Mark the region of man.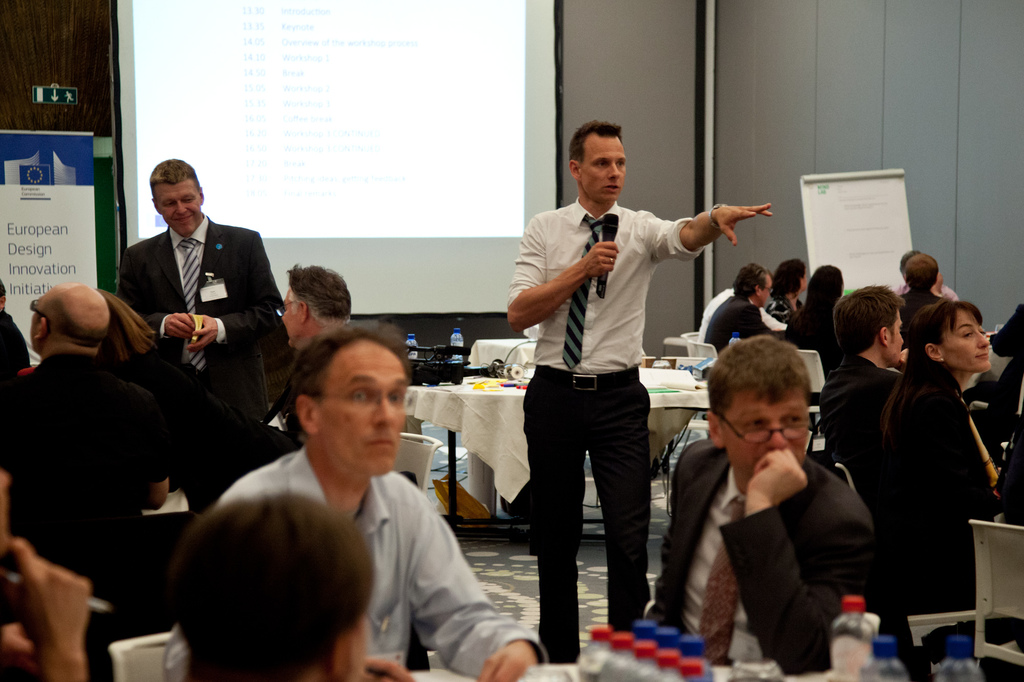
Region: box(890, 241, 957, 300).
